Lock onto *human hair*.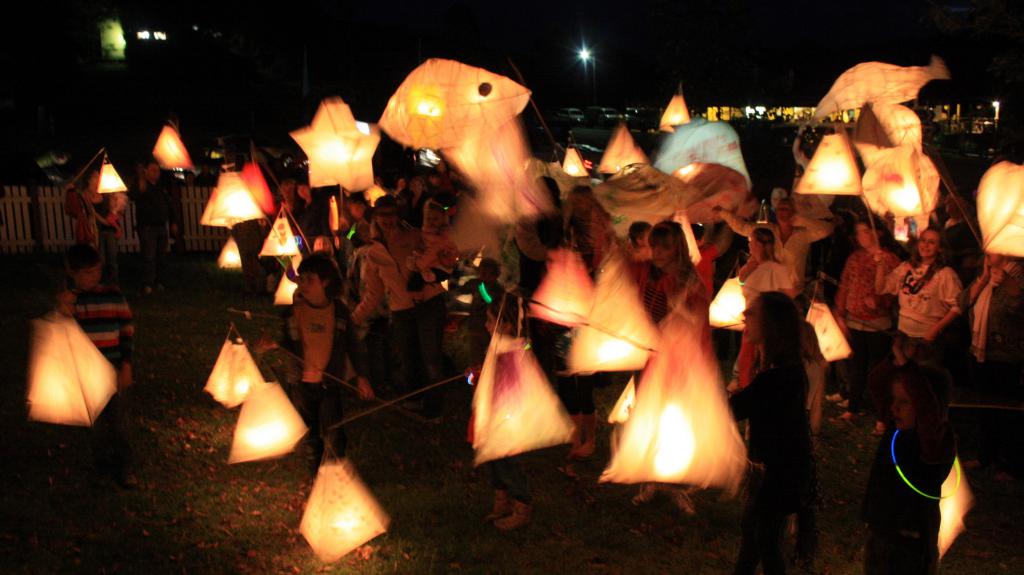
Locked: box(748, 293, 813, 402).
